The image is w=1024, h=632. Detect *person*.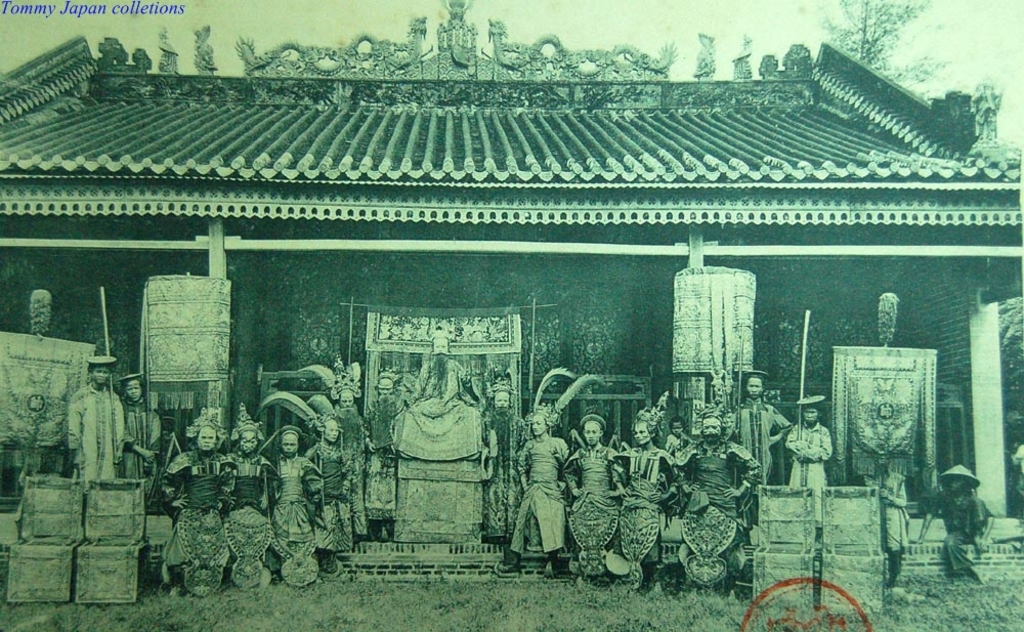
Detection: left=482, top=389, right=528, bottom=536.
